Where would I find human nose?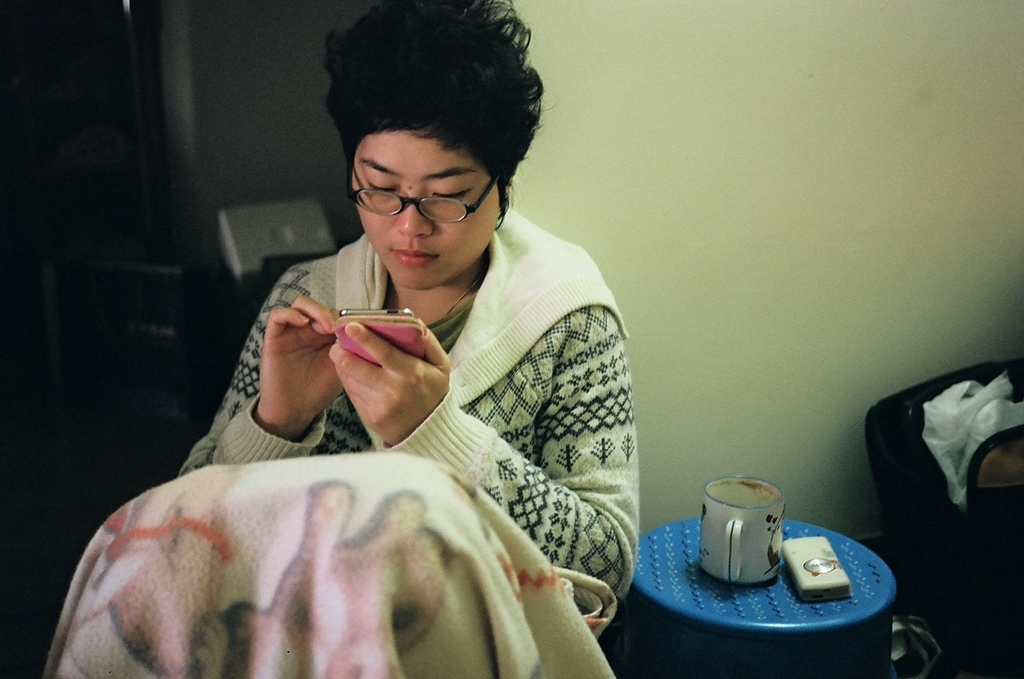
At x1=399, y1=186, x2=436, y2=239.
